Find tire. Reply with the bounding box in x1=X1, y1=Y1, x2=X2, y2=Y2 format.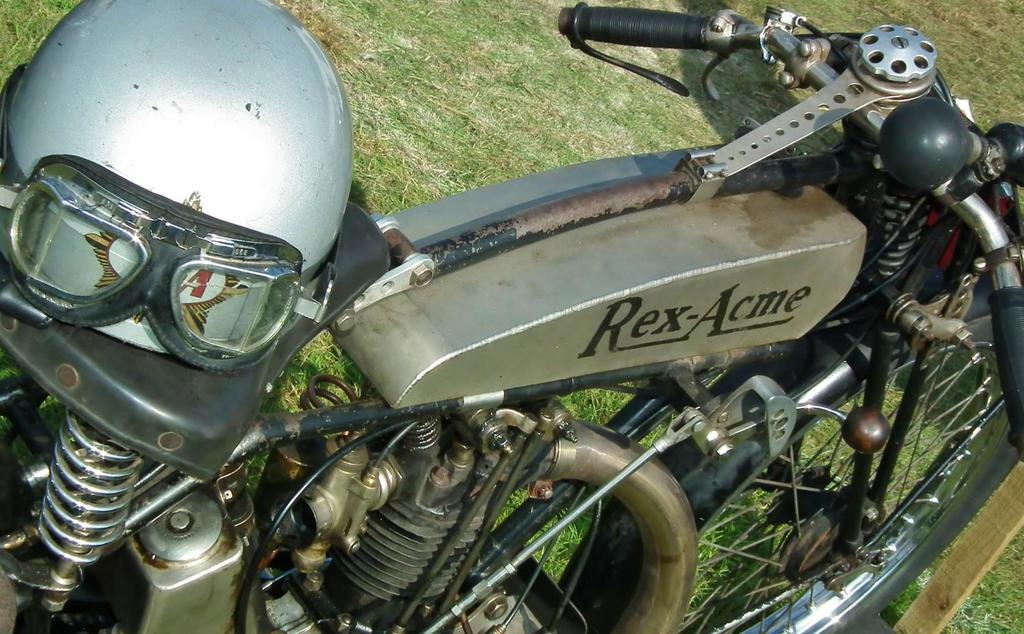
x1=556, y1=360, x2=1016, y2=632.
